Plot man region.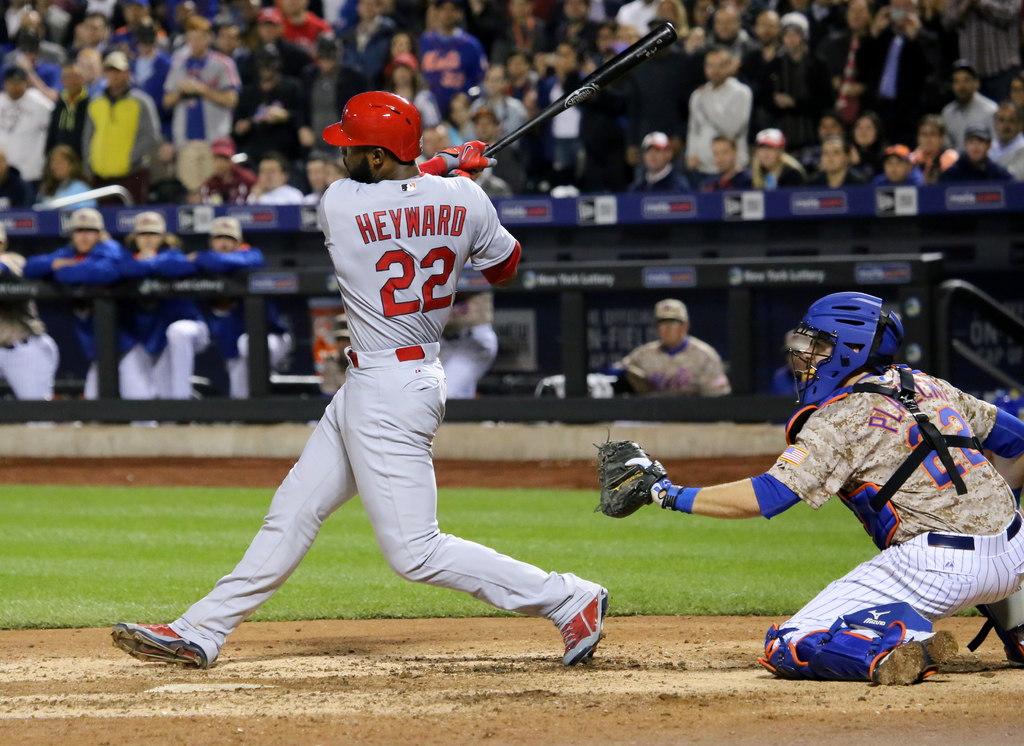
Plotted at [150,99,632,667].
